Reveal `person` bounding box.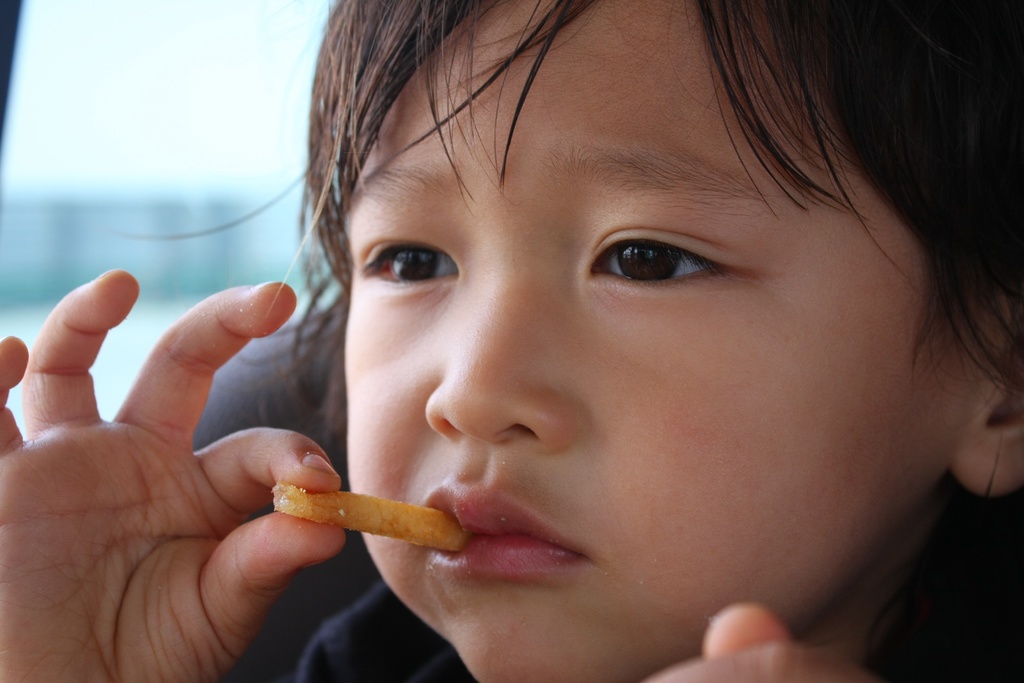
Revealed: [left=0, top=0, right=1023, bottom=682].
